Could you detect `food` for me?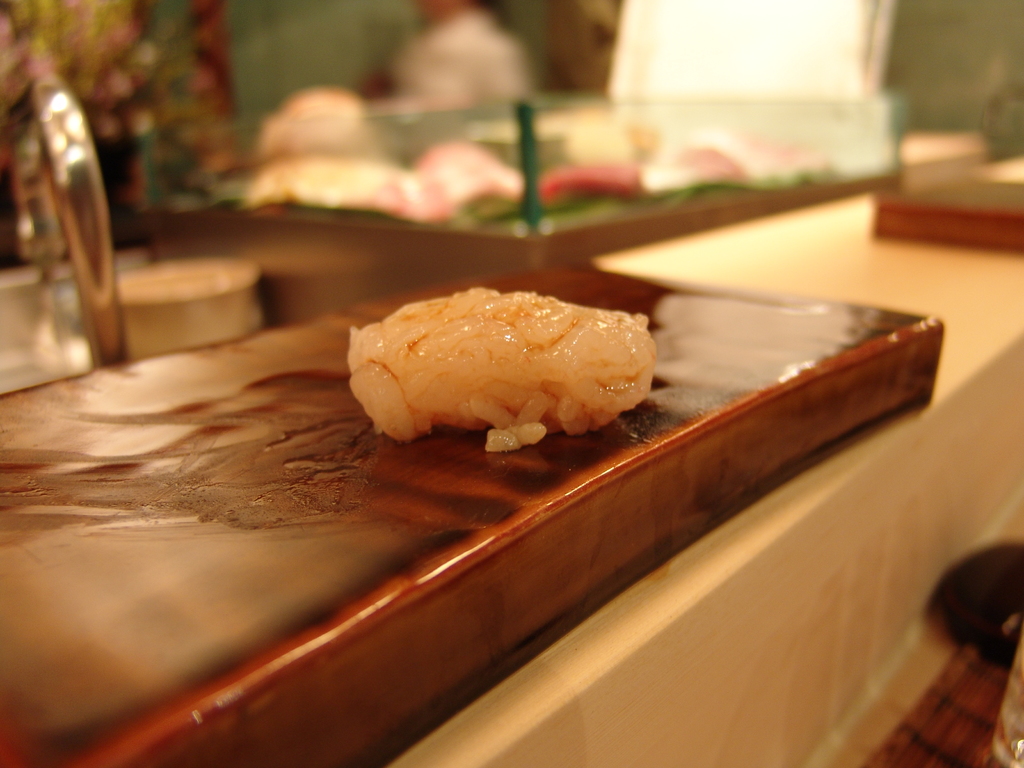
Detection result: <box>340,282,659,450</box>.
